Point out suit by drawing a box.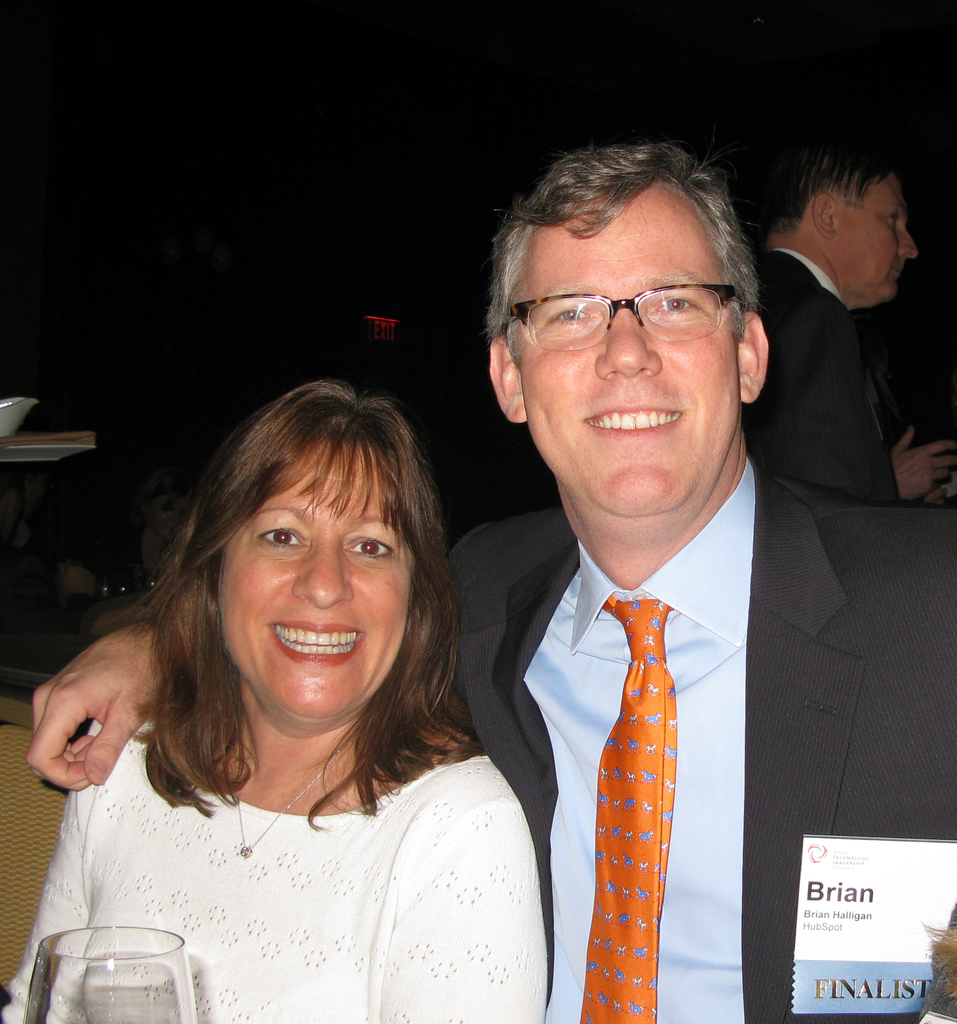
(left=744, top=239, right=908, bottom=515).
